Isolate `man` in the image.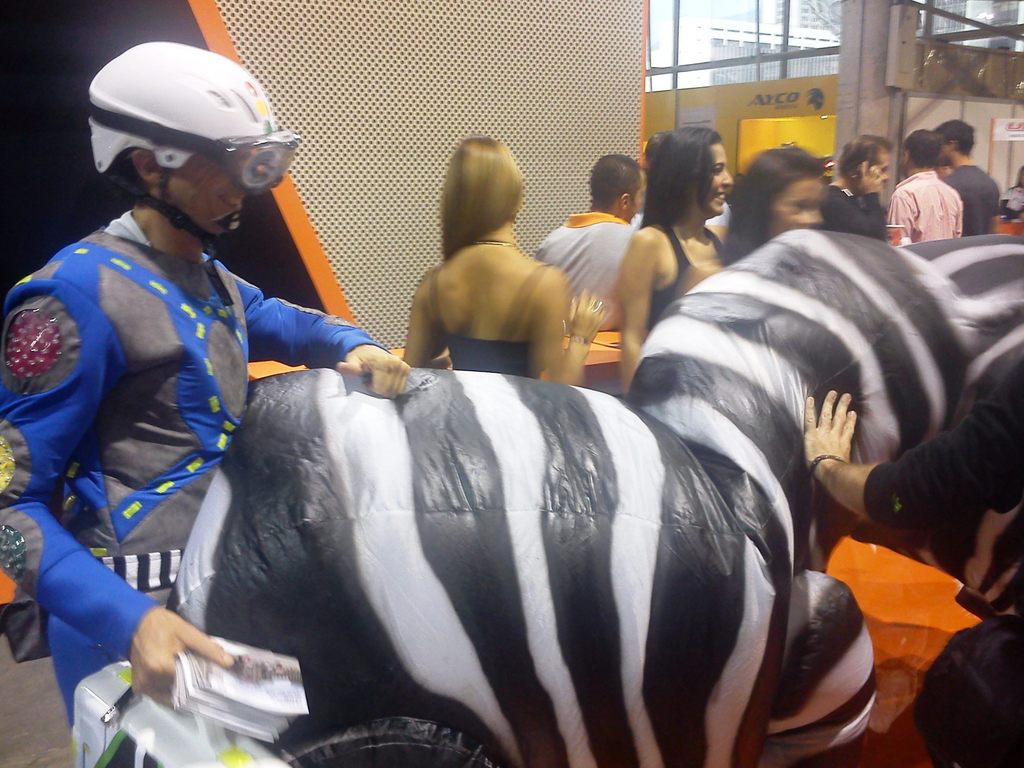
Isolated region: rect(888, 129, 963, 247).
